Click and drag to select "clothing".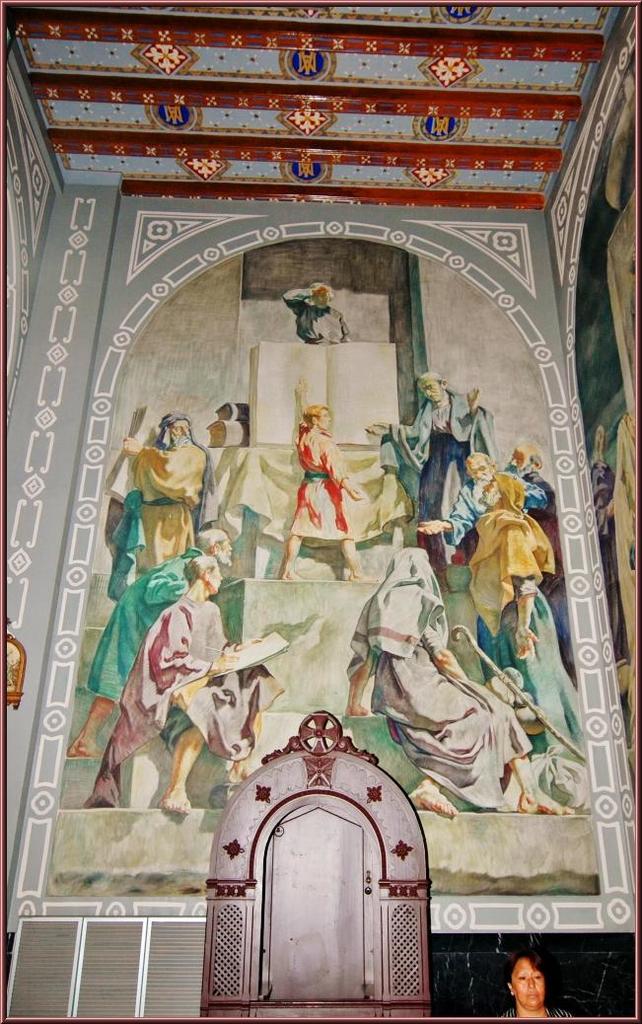
Selection: {"x1": 86, "y1": 593, "x2": 287, "y2": 809}.
